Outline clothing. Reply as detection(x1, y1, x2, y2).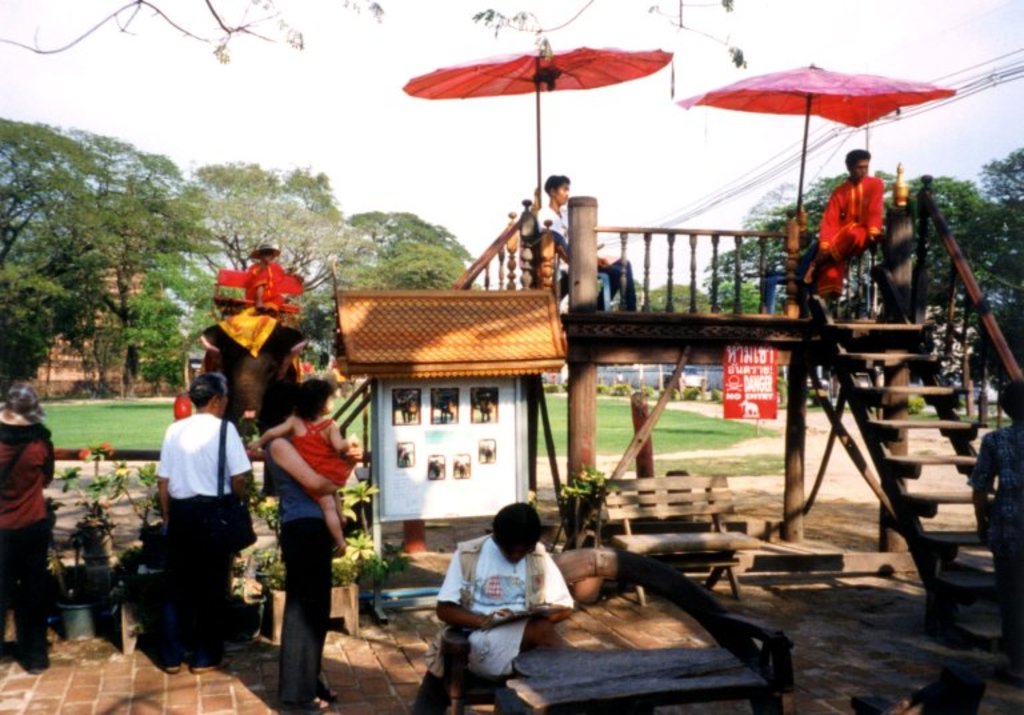
detection(247, 402, 347, 666).
